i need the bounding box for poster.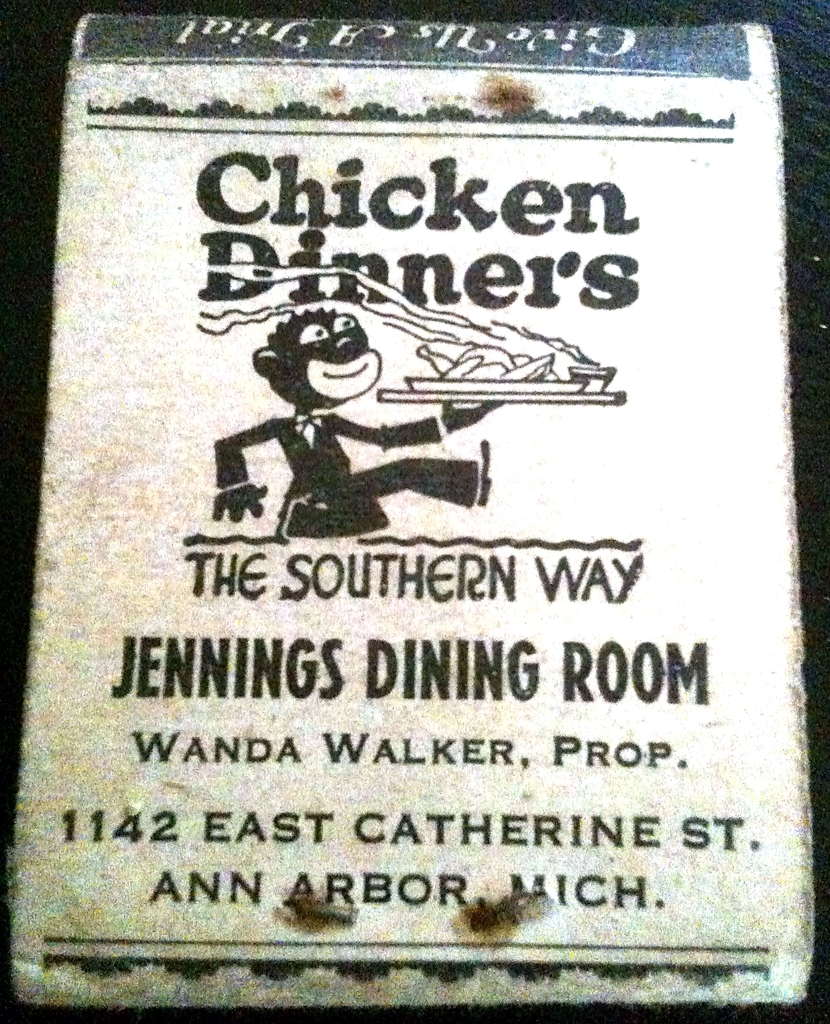
Here it is: crop(0, 11, 814, 1007).
